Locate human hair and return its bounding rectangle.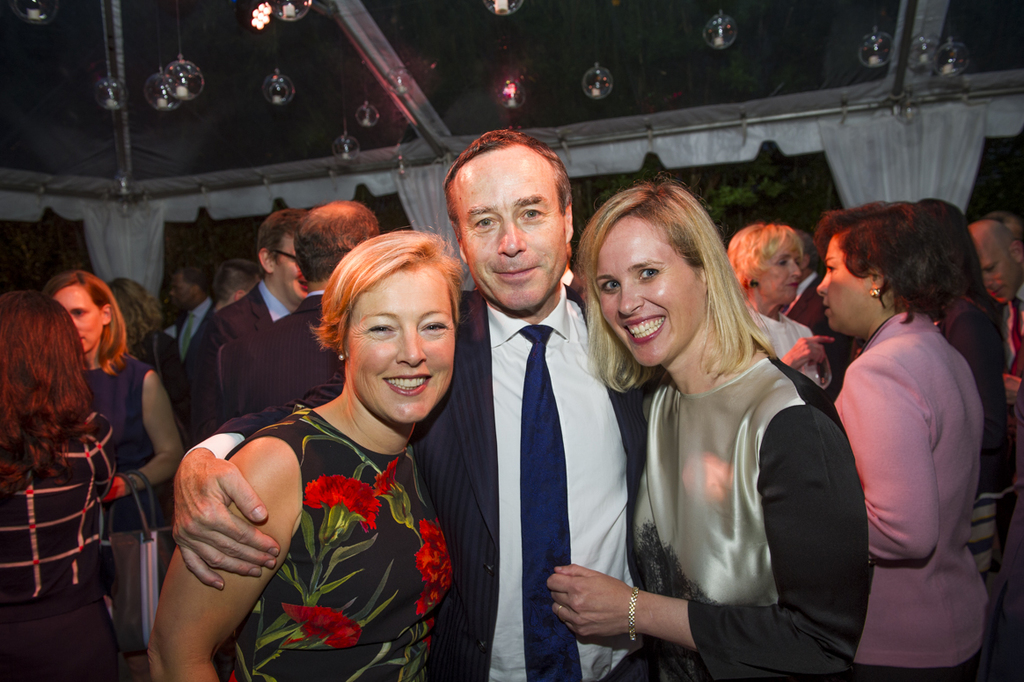
254,210,309,277.
